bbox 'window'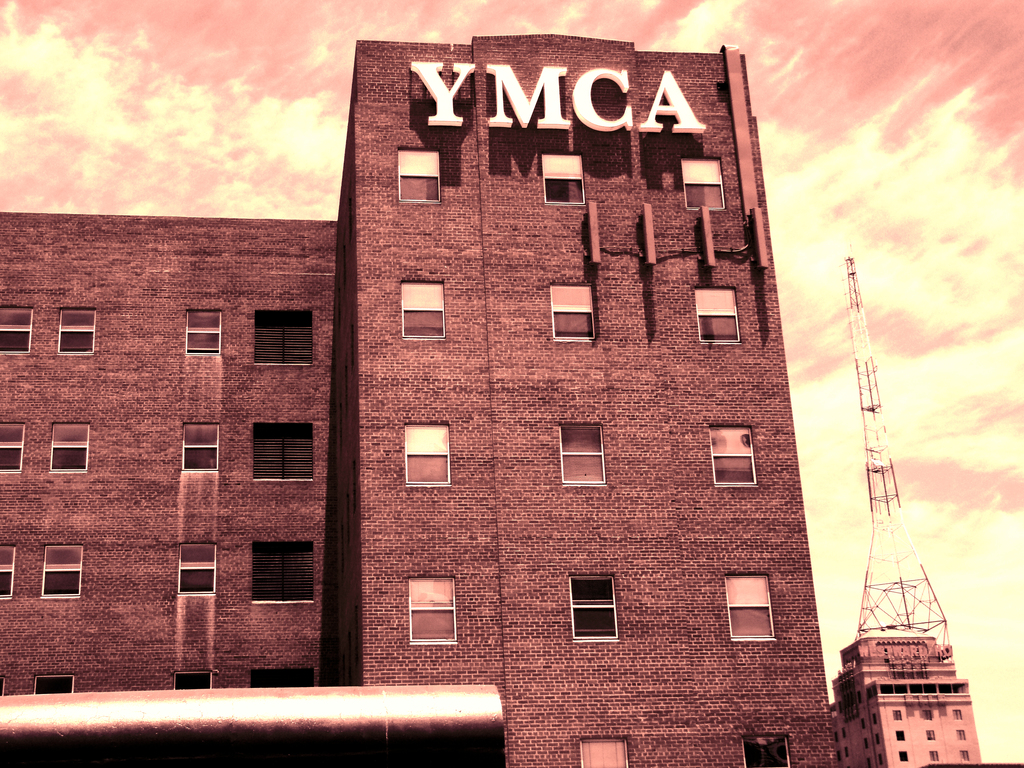
left=557, top=420, right=596, bottom=490
